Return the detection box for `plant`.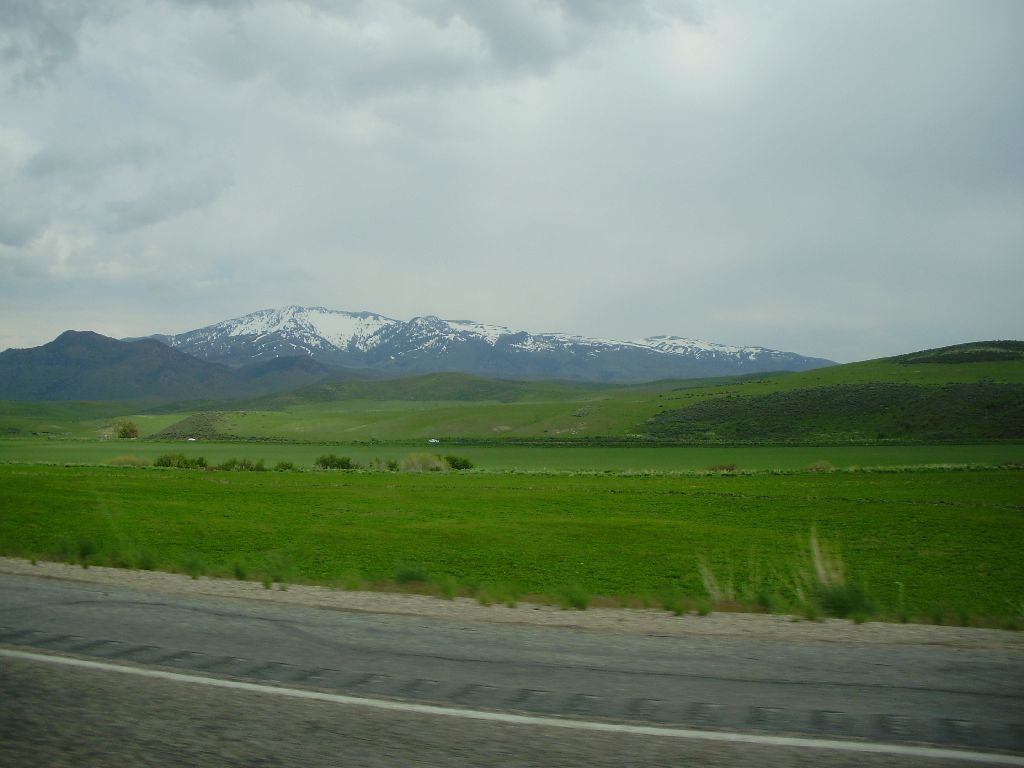
BBox(115, 421, 137, 440).
